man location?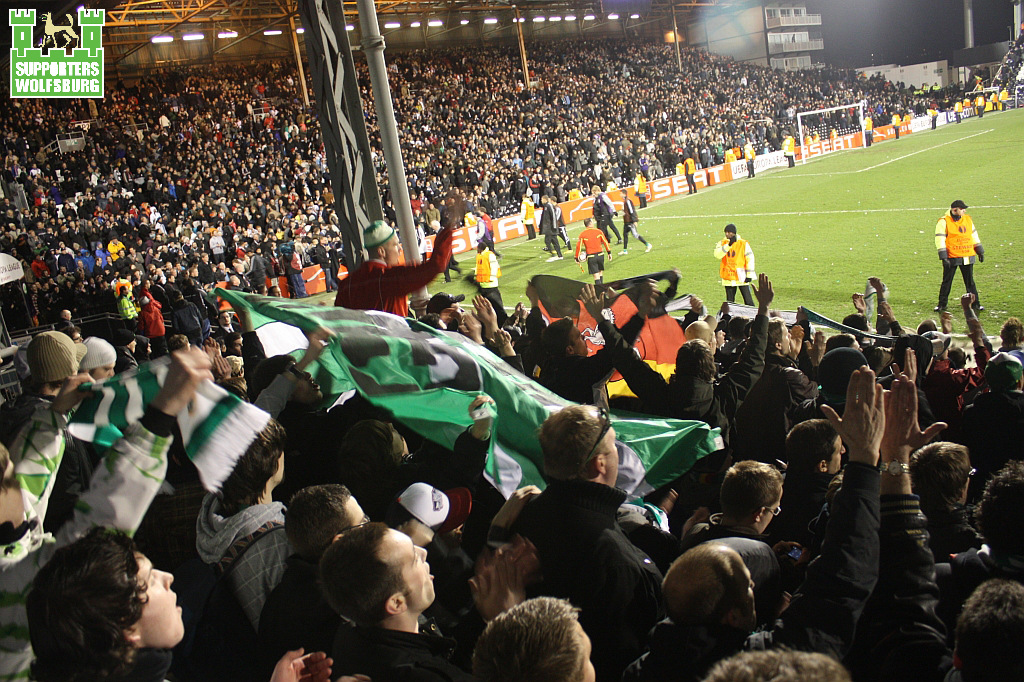
(594,182,613,246)
